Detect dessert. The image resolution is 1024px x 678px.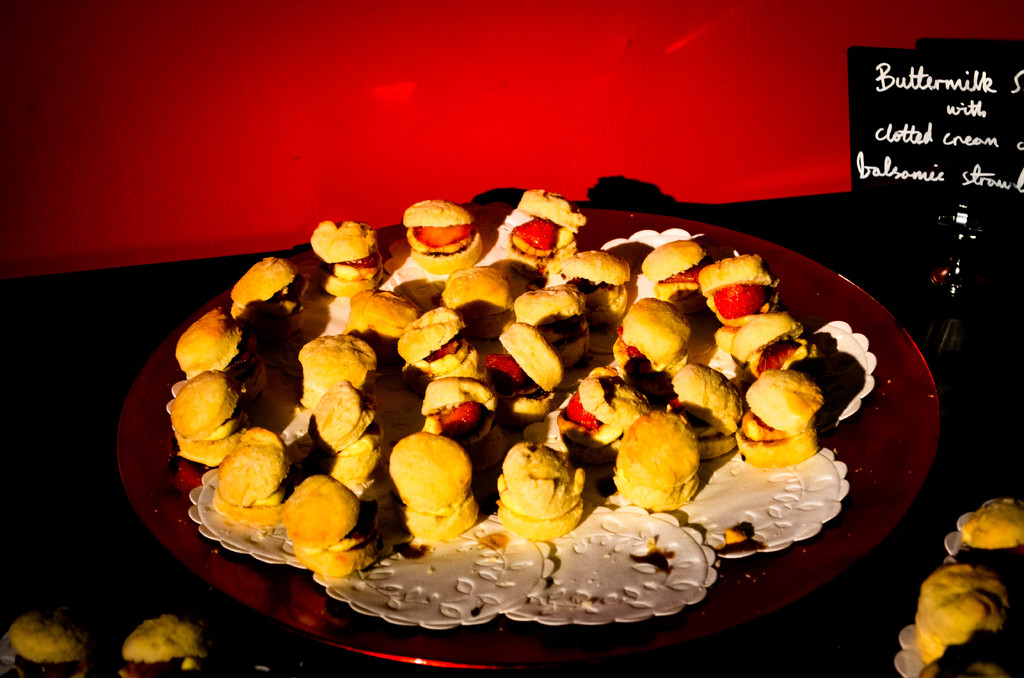
bbox=(308, 377, 376, 455).
